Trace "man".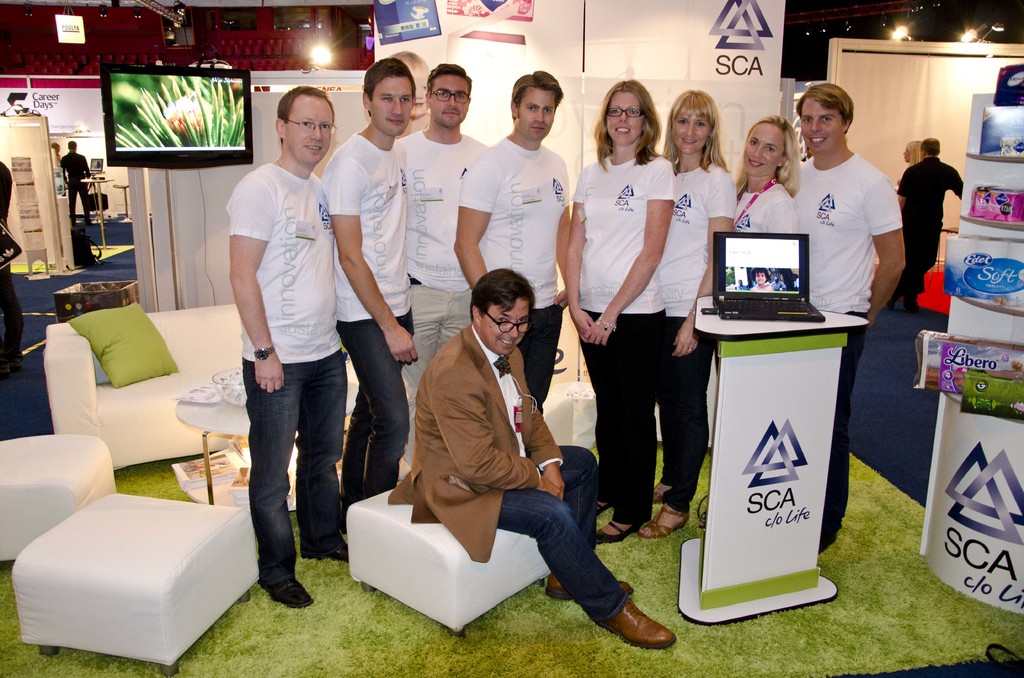
Traced to rect(778, 82, 903, 557).
